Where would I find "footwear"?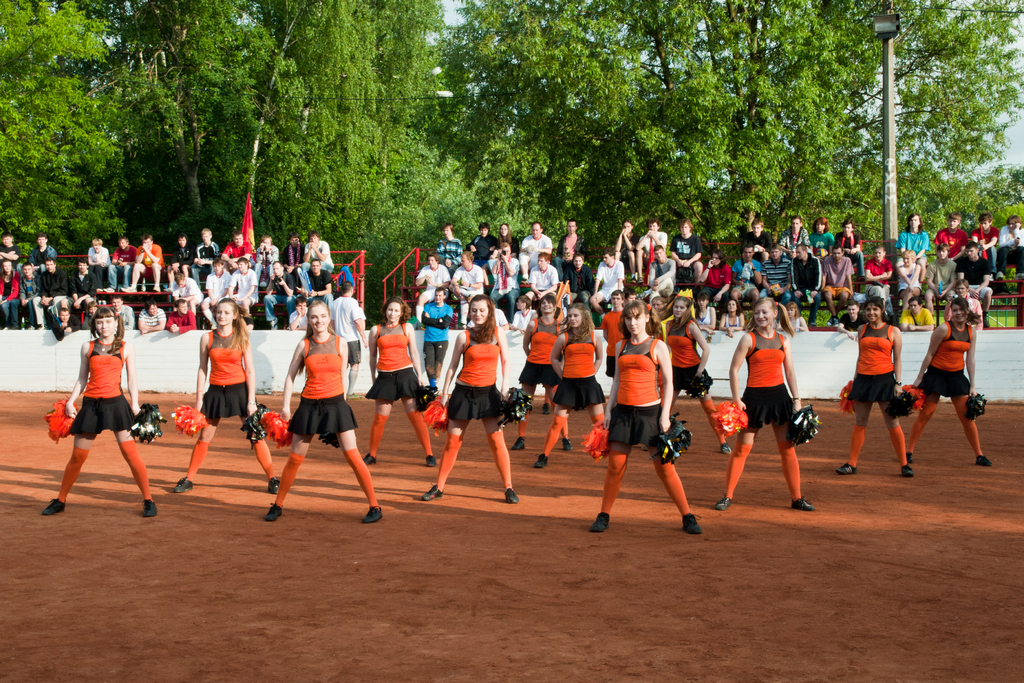
At x1=143 y1=499 x2=160 y2=516.
